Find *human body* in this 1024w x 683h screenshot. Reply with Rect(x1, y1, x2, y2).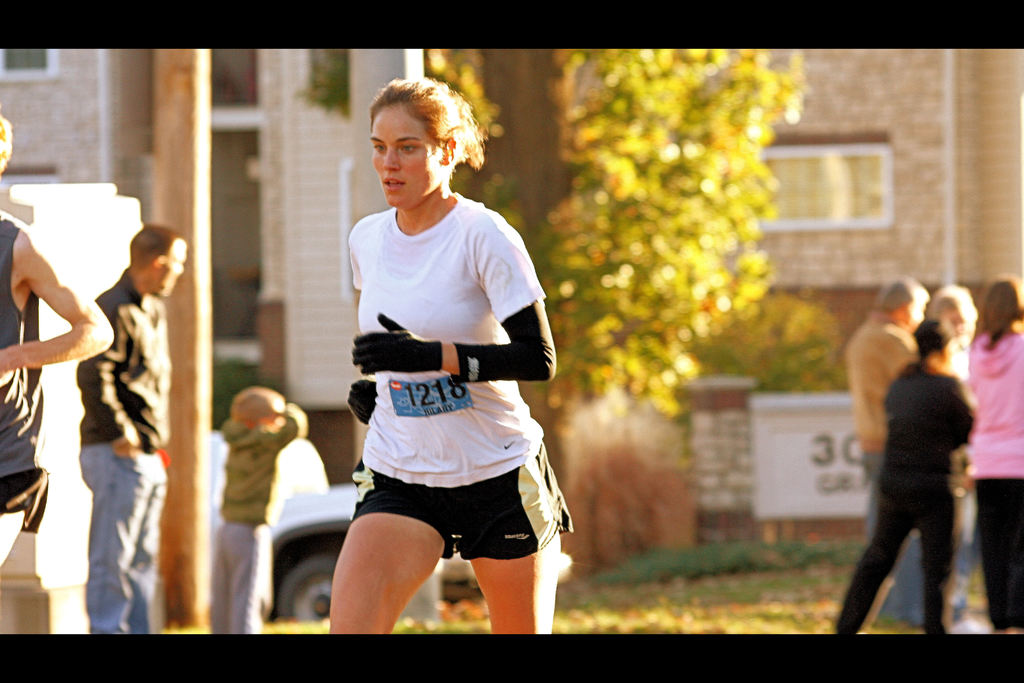
Rect(966, 279, 1023, 633).
